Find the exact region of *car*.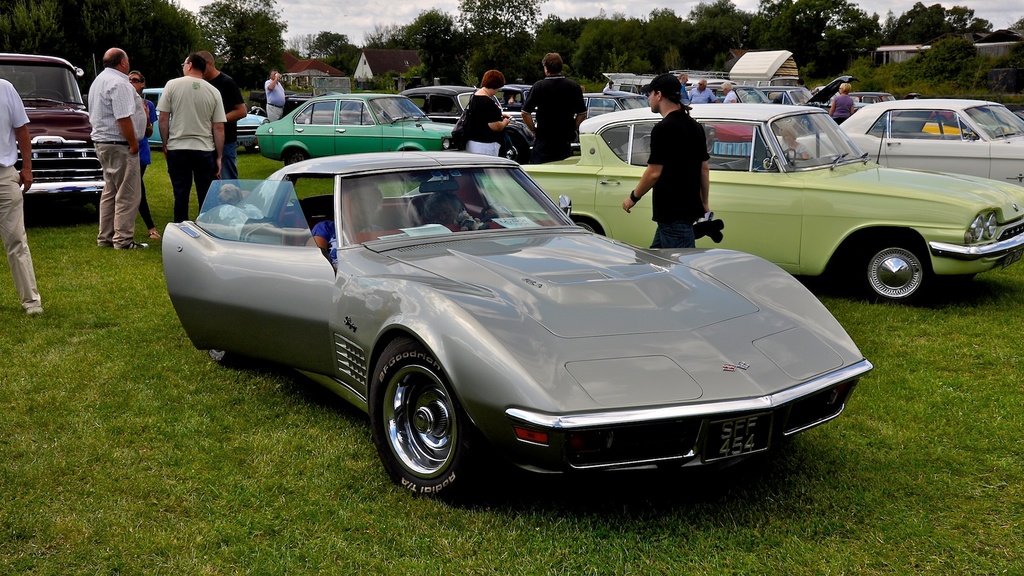
Exact region: <region>252, 86, 470, 175</region>.
